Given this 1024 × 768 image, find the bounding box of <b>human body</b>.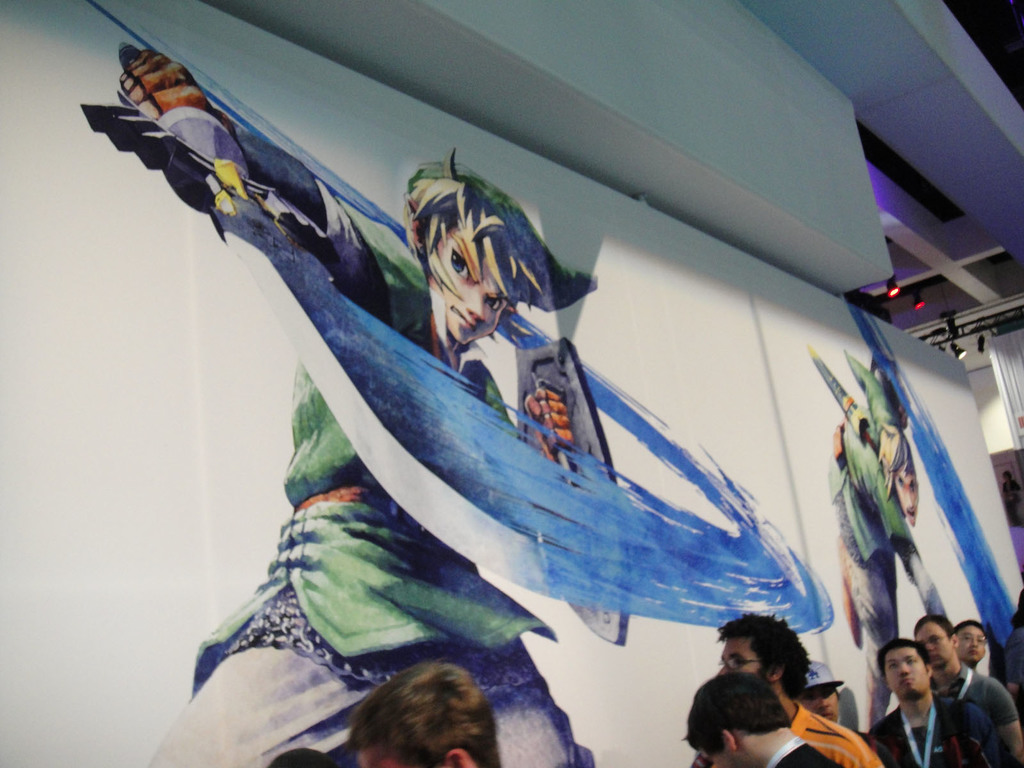
685,673,835,767.
